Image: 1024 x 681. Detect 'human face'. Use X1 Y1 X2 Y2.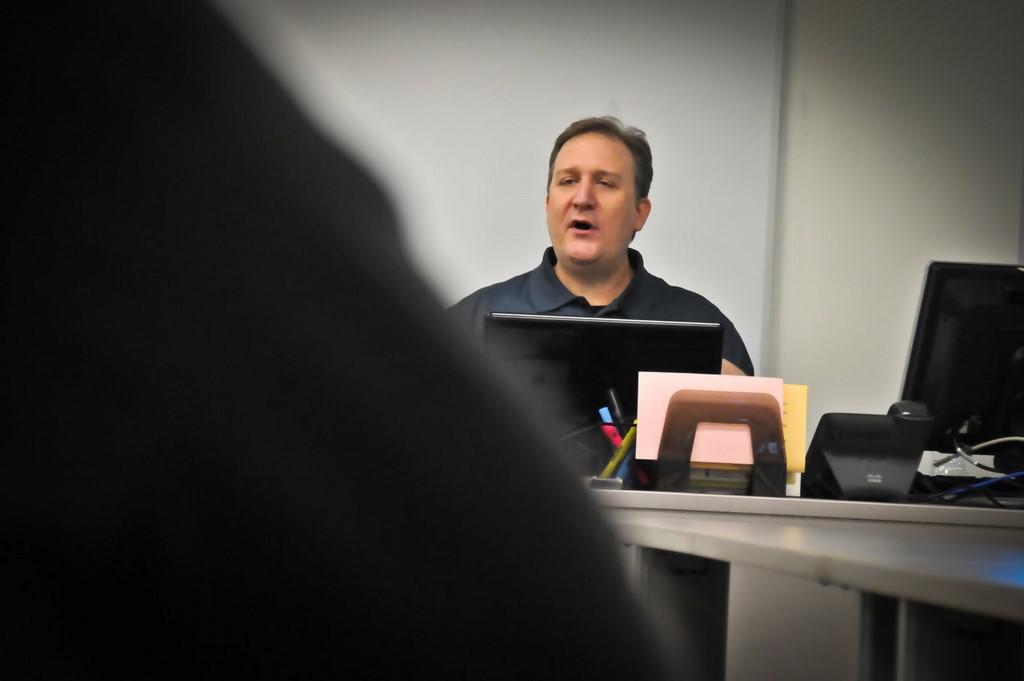
550 115 639 260.
